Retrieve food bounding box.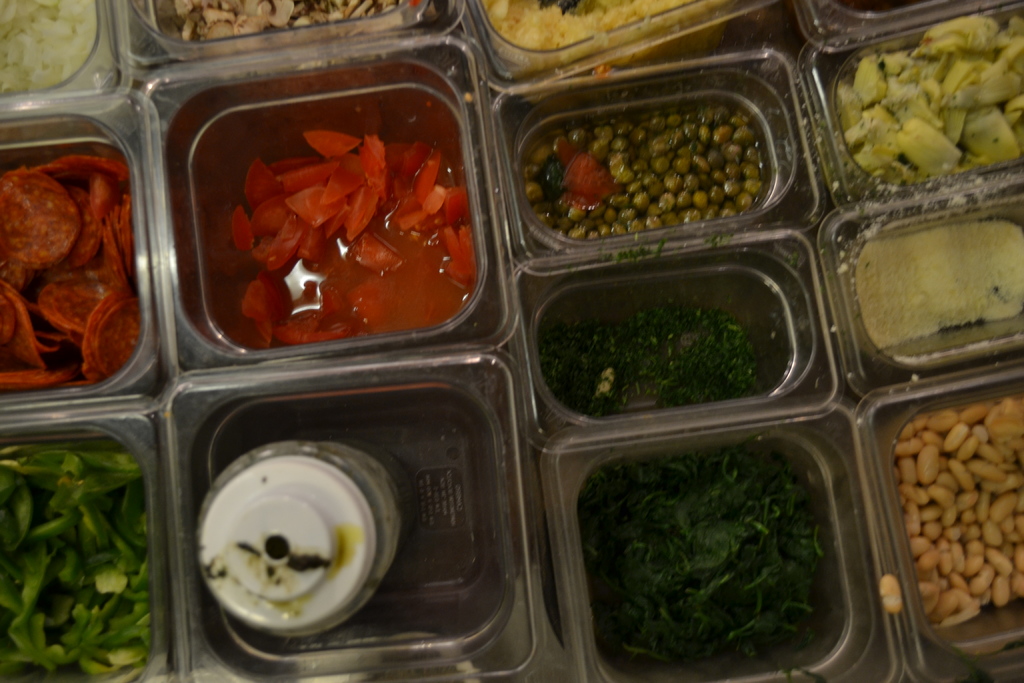
Bounding box: bbox(171, 0, 444, 81).
